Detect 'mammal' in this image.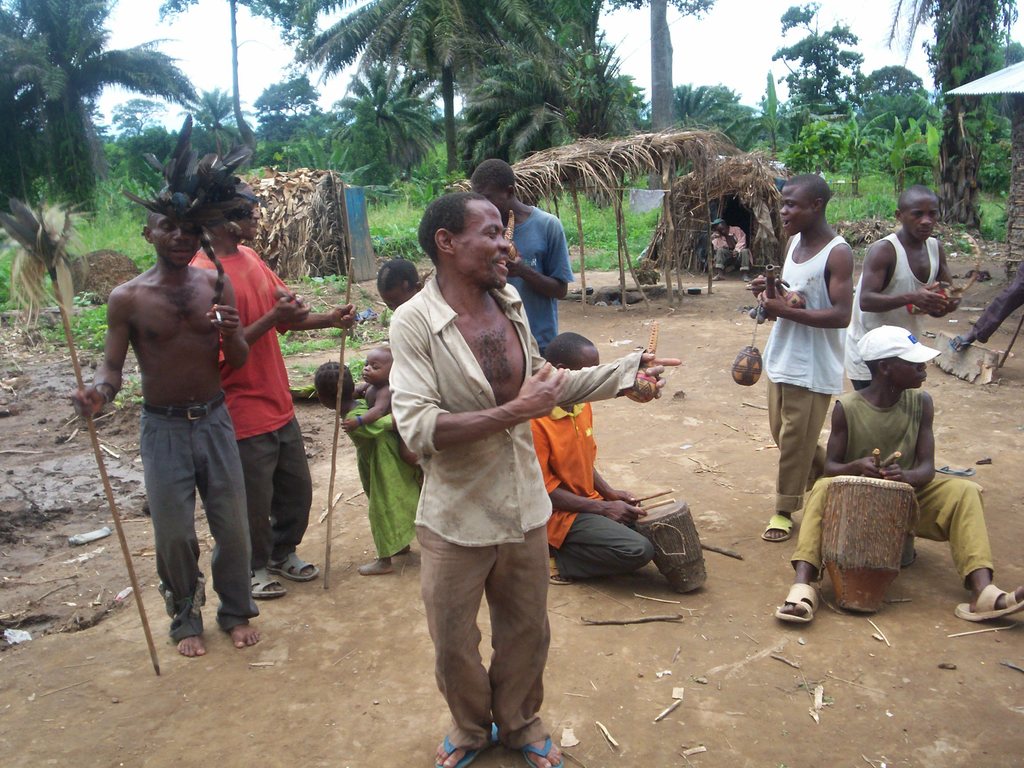
Detection: box(859, 188, 961, 390).
